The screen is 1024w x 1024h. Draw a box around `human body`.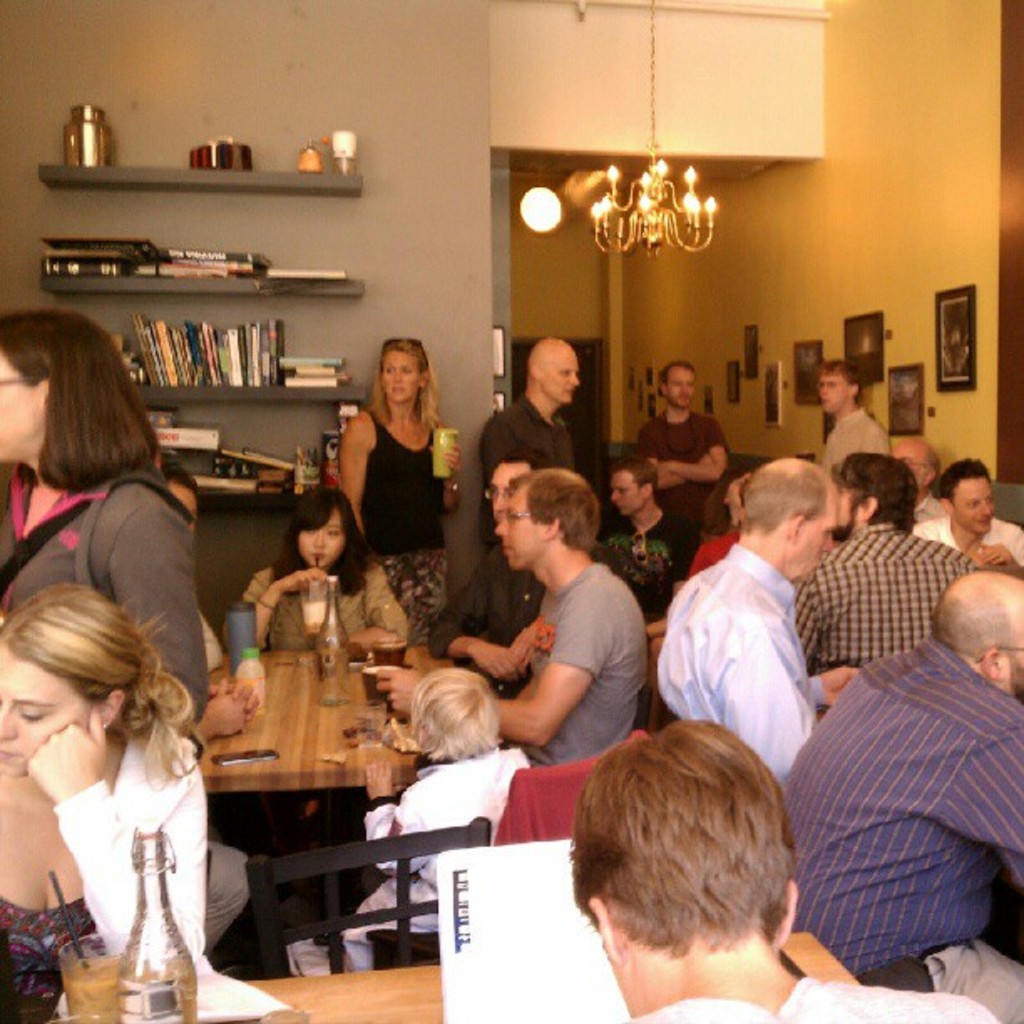
[915,515,1022,567].
